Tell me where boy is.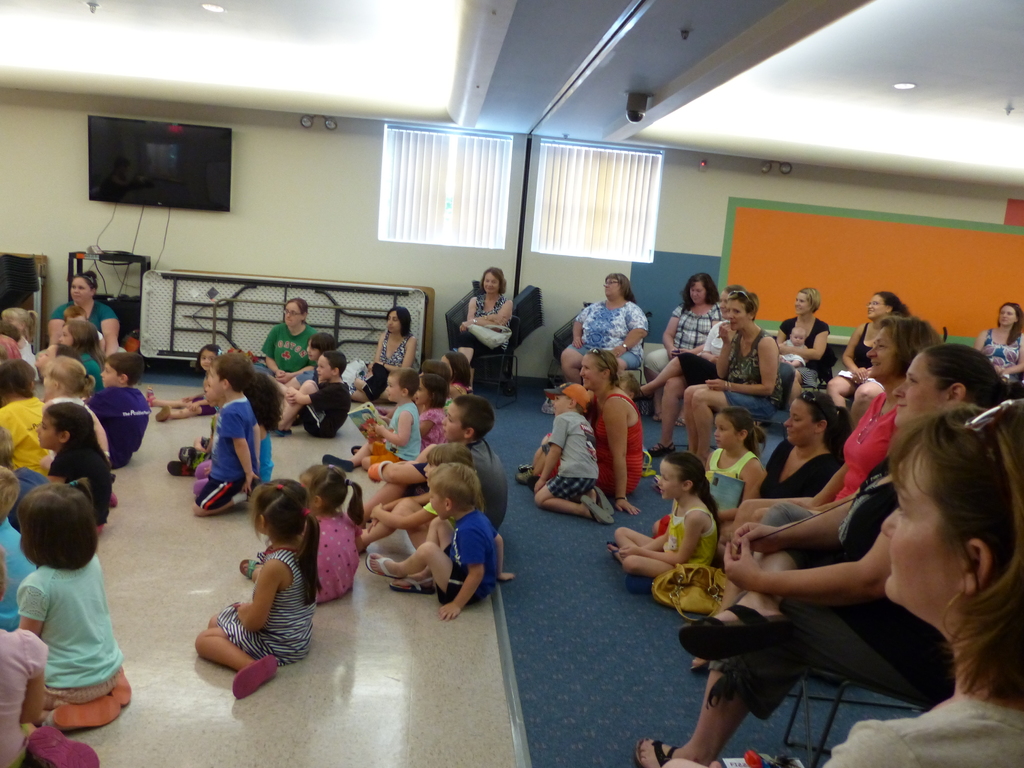
boy is at [172,380,261,522].
